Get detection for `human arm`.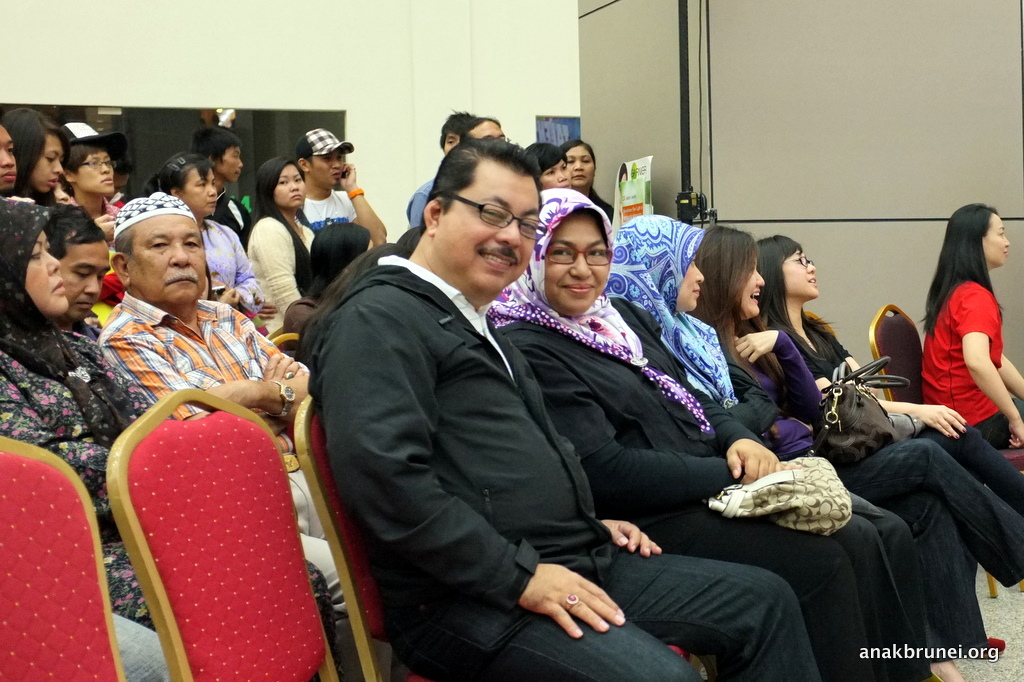
Detection: select_region(519, 340, 804, 515).
